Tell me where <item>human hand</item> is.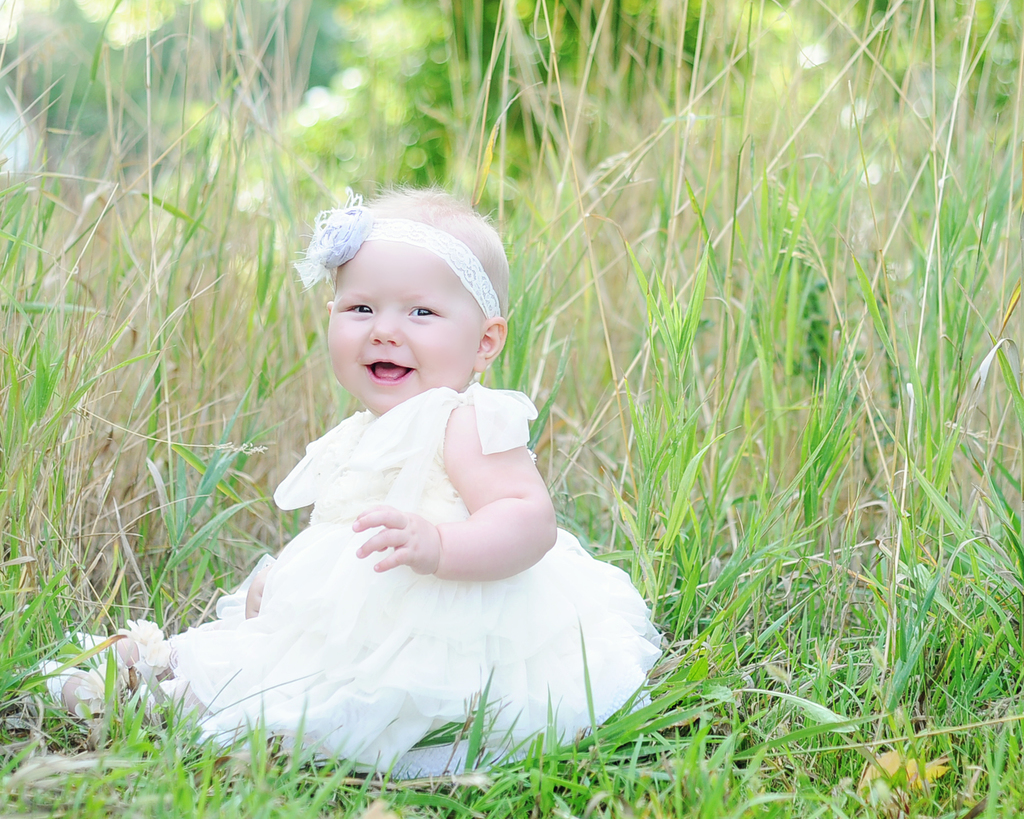
<item>human hand</item> is at x1=243, y1=564, x2=268, y2=619.
